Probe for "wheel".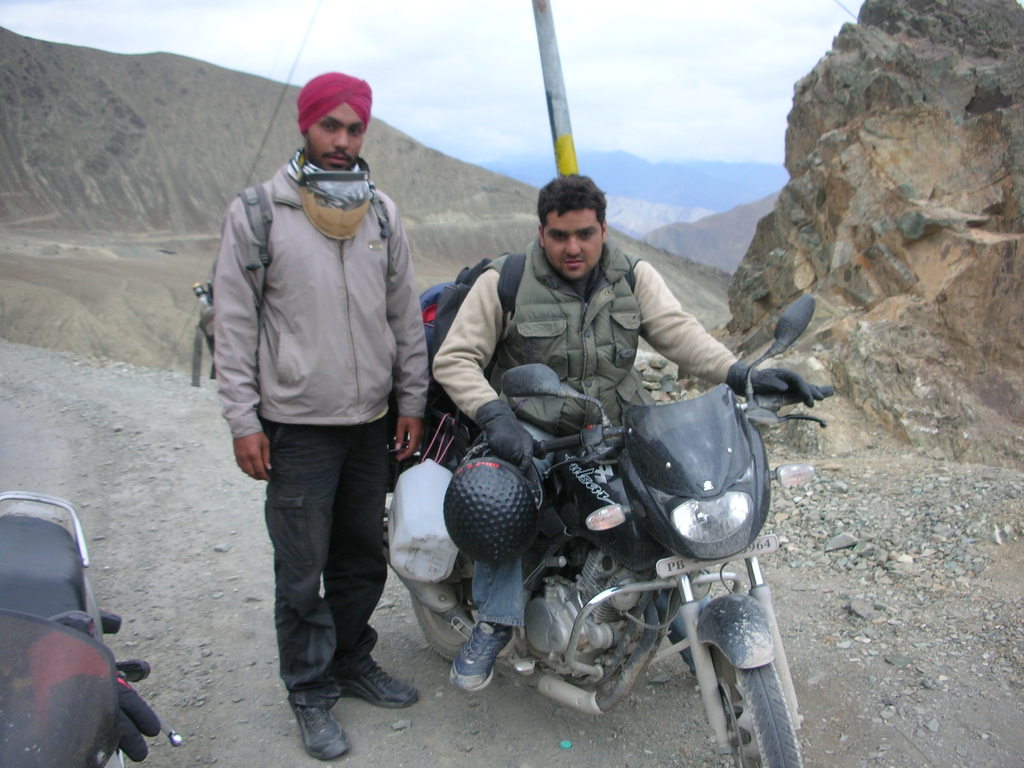
Probe result: (403,522,505,669).
